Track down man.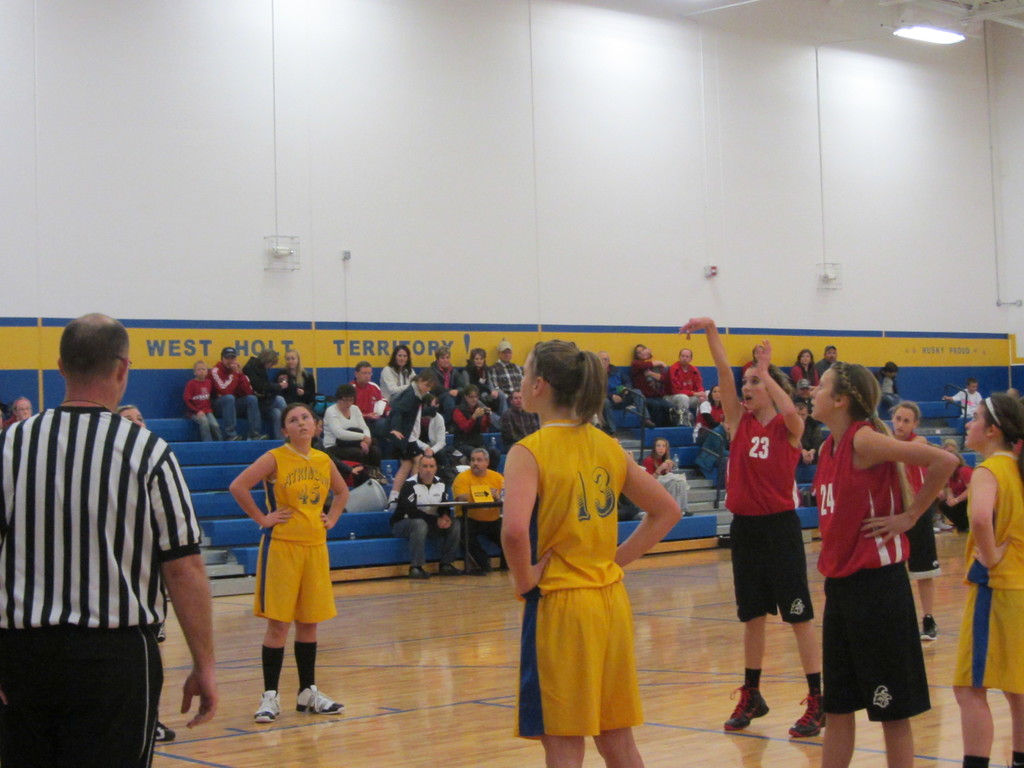
Tracked to (x1=483, y1=336, x2=520, y2=412).
